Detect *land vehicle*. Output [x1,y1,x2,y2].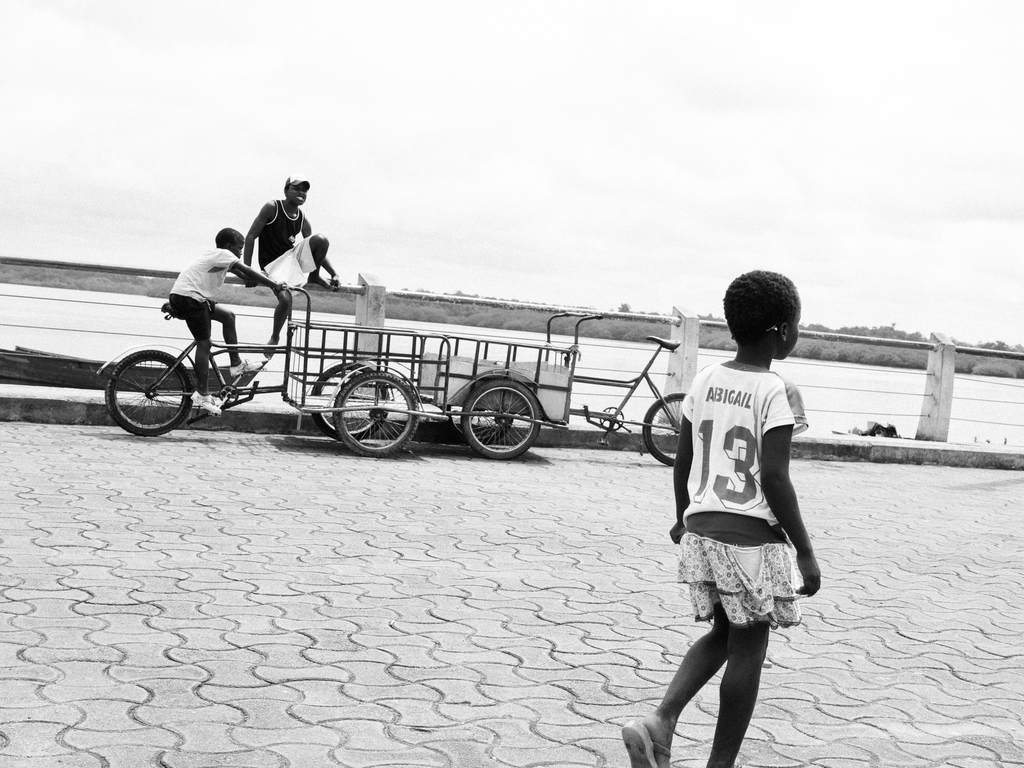
[104,273,602,456].
